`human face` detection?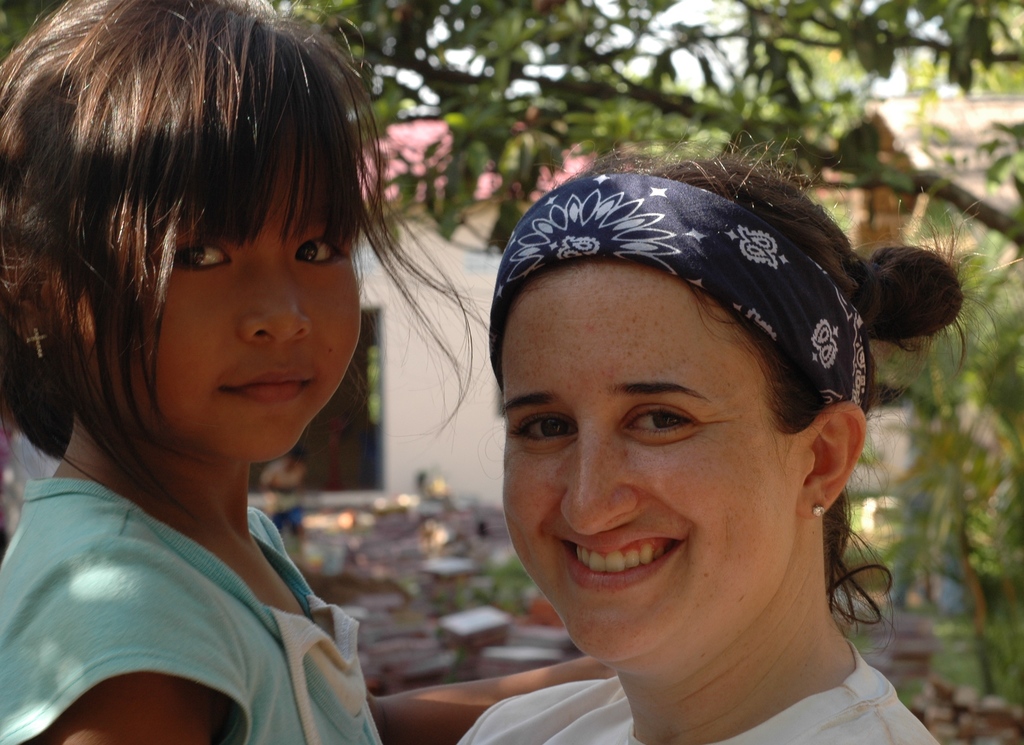
x1=97, y1=139, x2=360, y2=463
